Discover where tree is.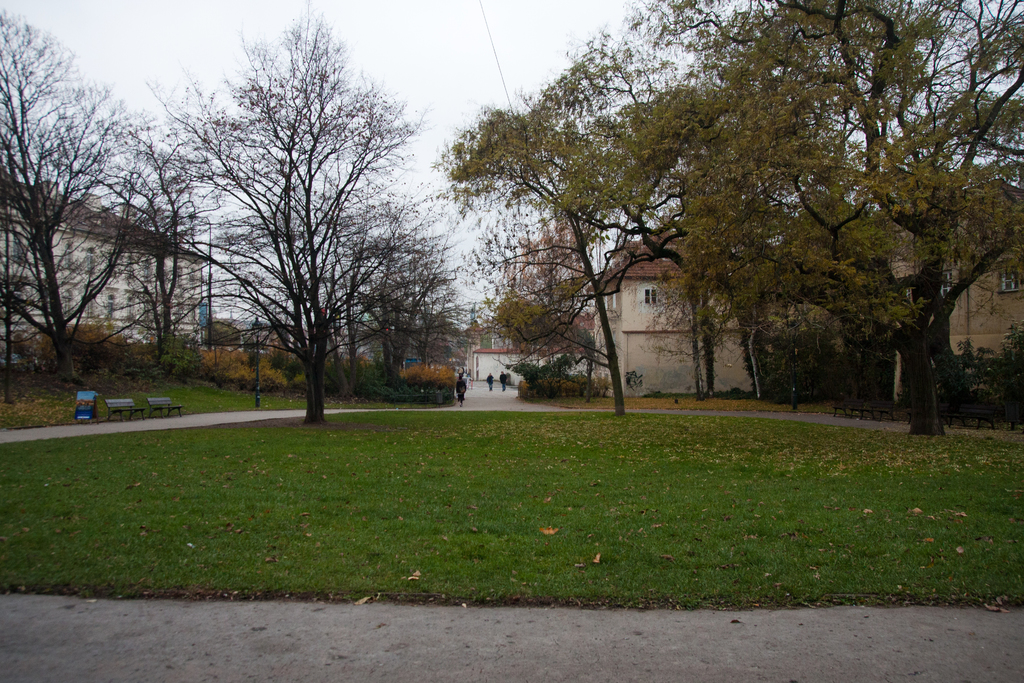
Discovered at (0, 178, 40, 404).
